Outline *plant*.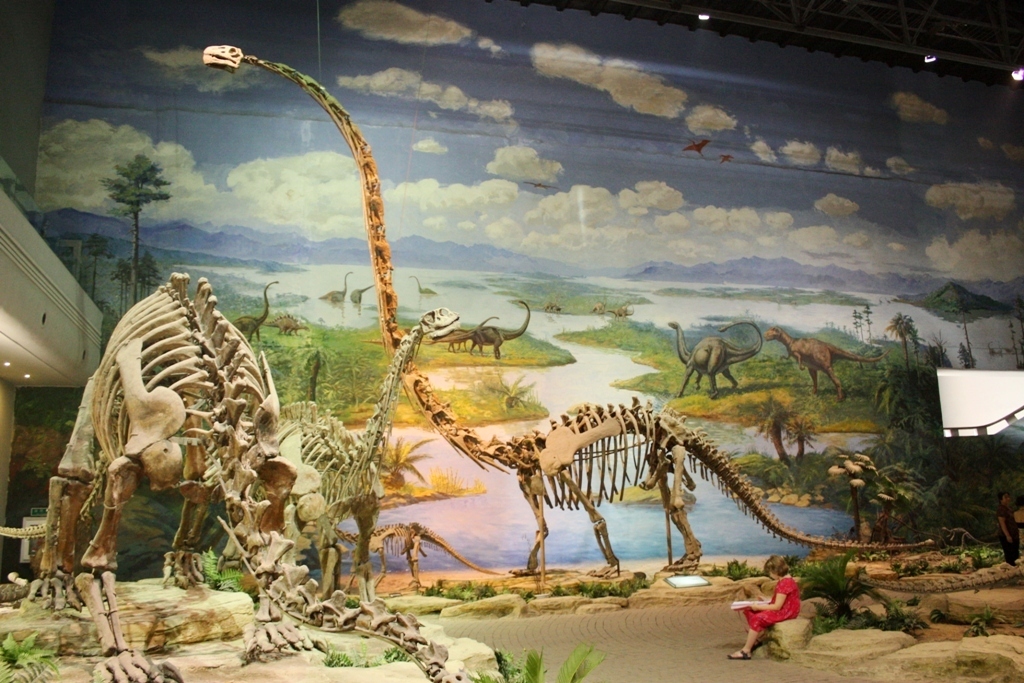
Outline: (456, 647, 599, 682).
